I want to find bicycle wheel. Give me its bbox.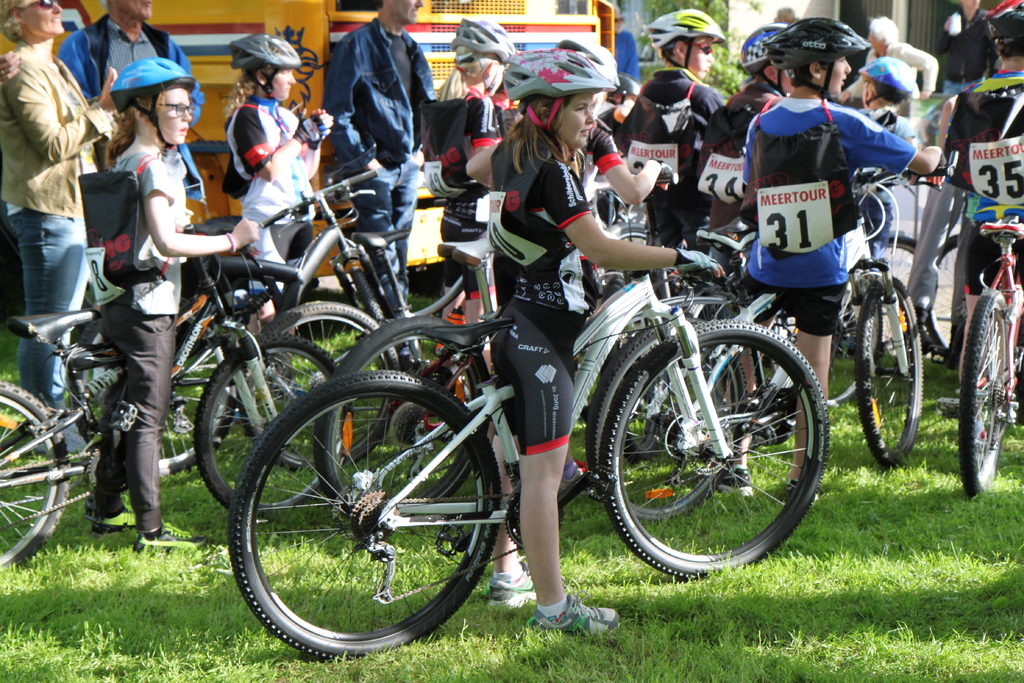
851:275:922:472.
